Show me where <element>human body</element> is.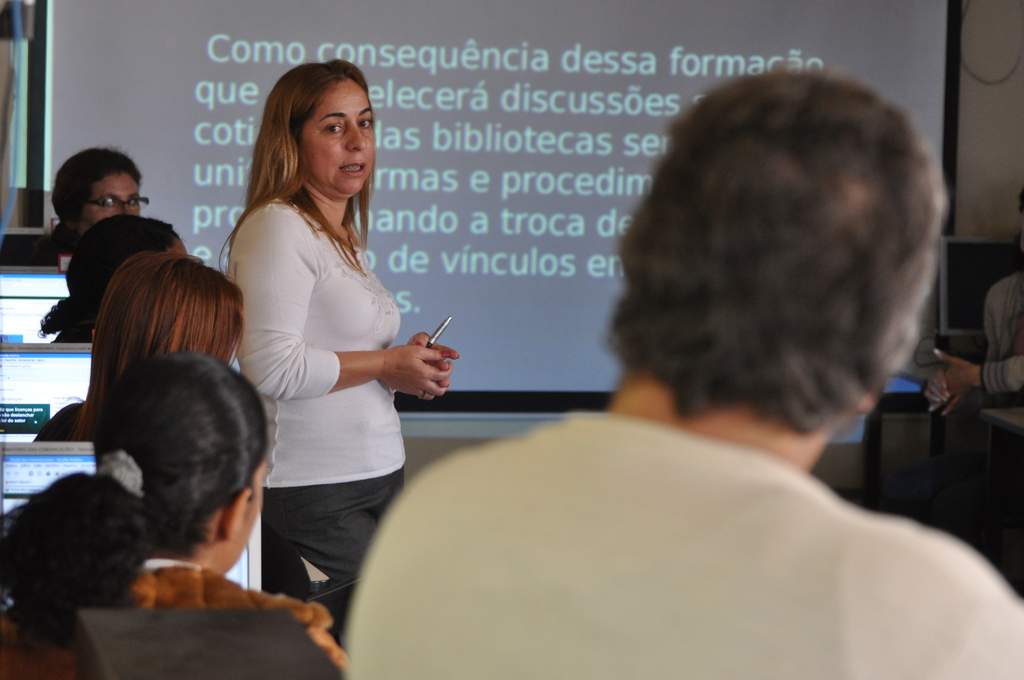
<element>human body</element> is at bbox=(221, 56, 439, 640).
